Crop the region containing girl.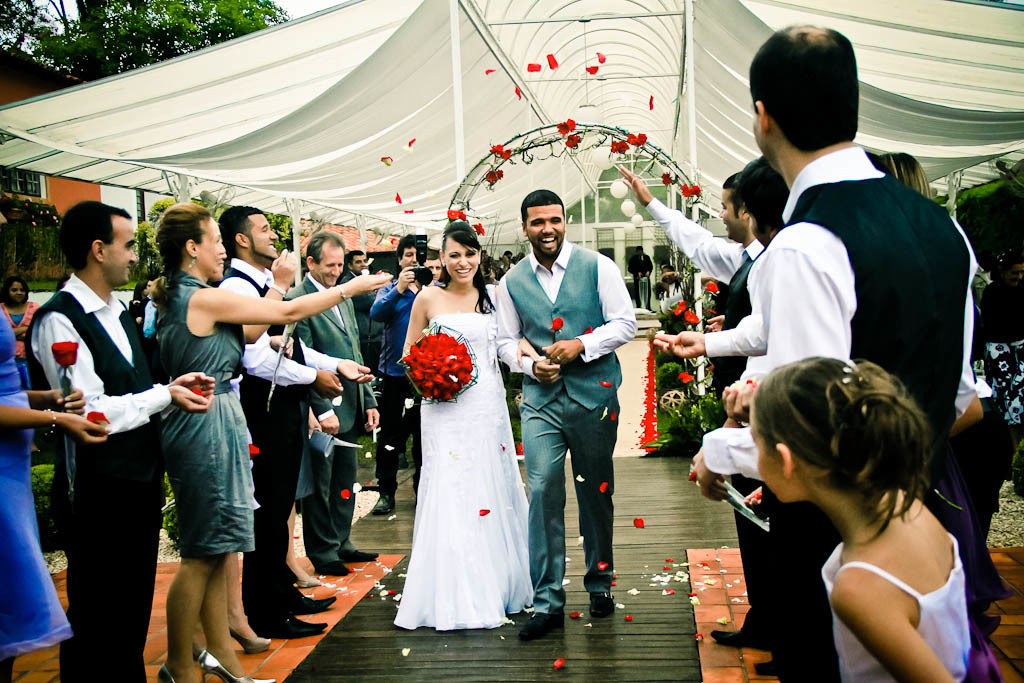
Crop region: box=[748, 358, 973, 681].
